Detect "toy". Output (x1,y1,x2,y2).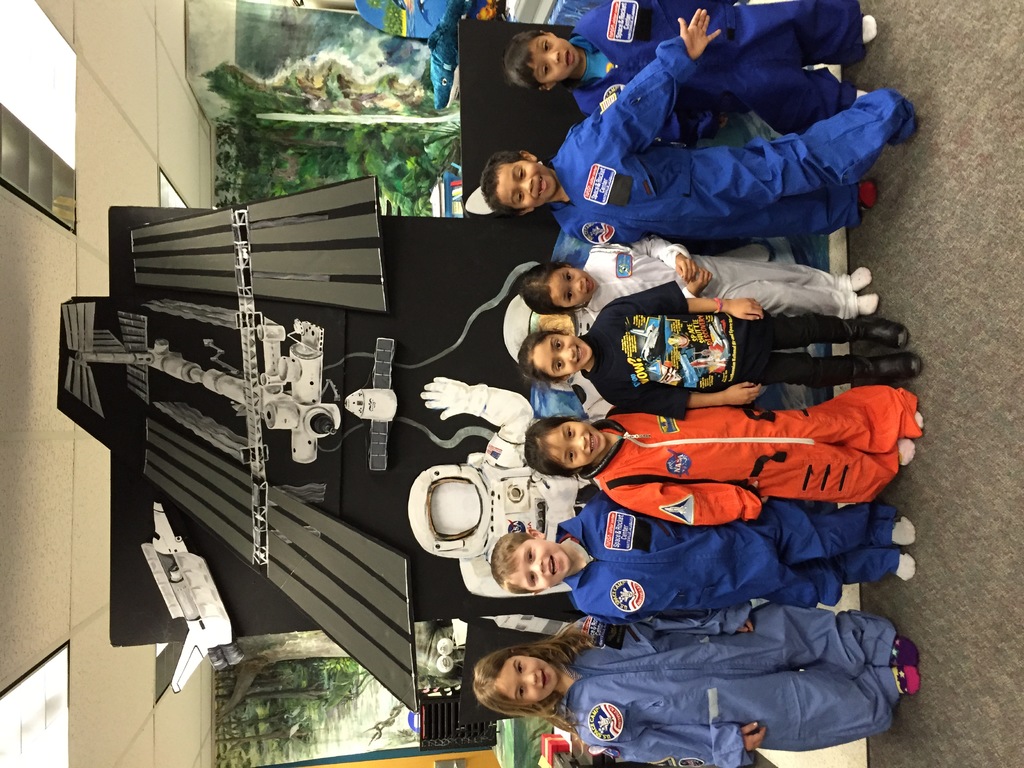
(394,365,601,611).
